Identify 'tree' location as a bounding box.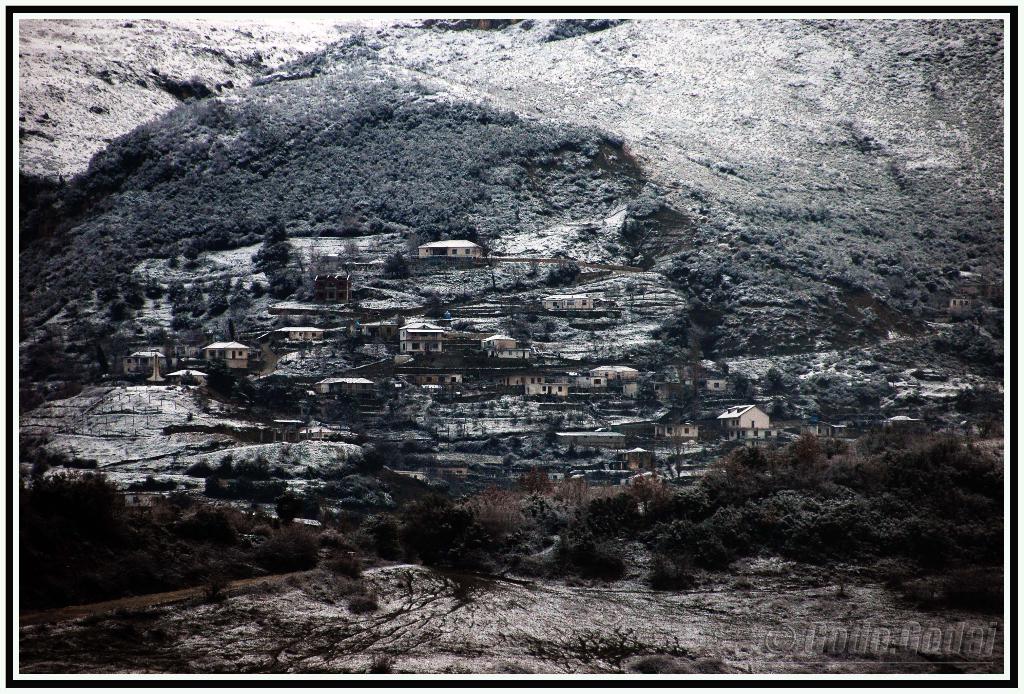
box=[640, 254, 655, 270].
